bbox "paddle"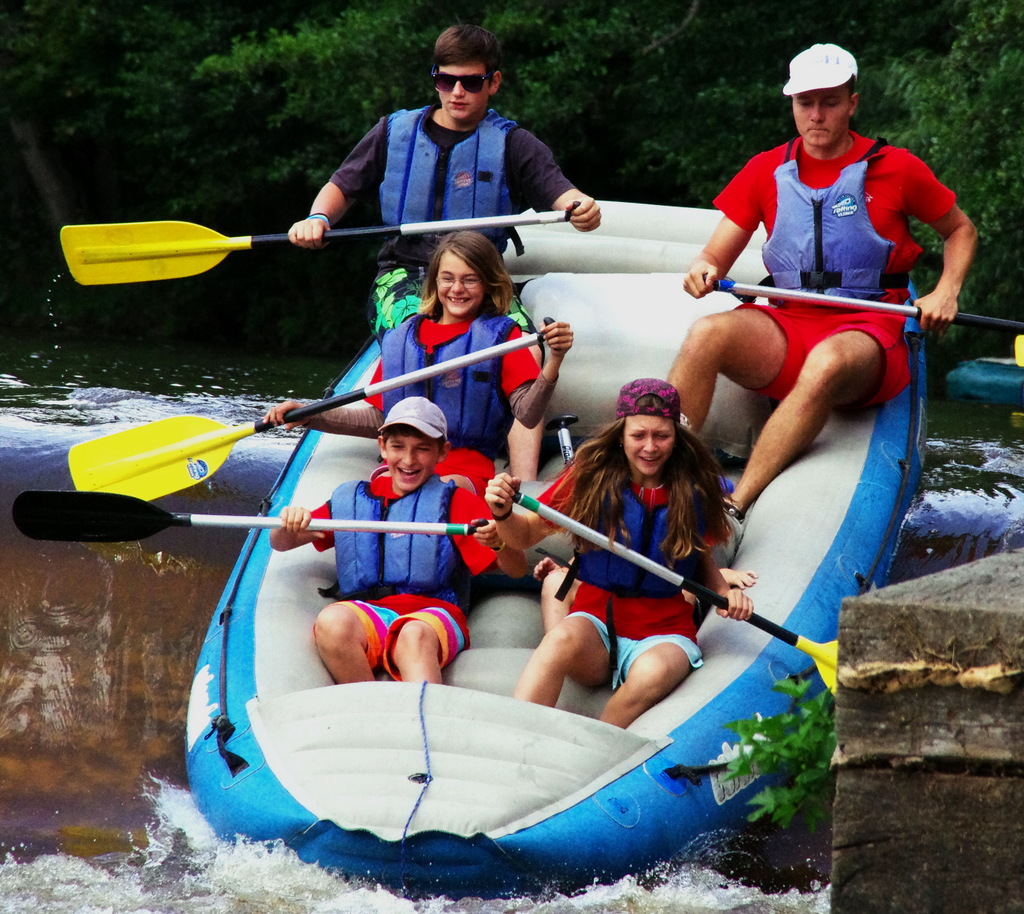
locate(13, 488, 499, 550)
